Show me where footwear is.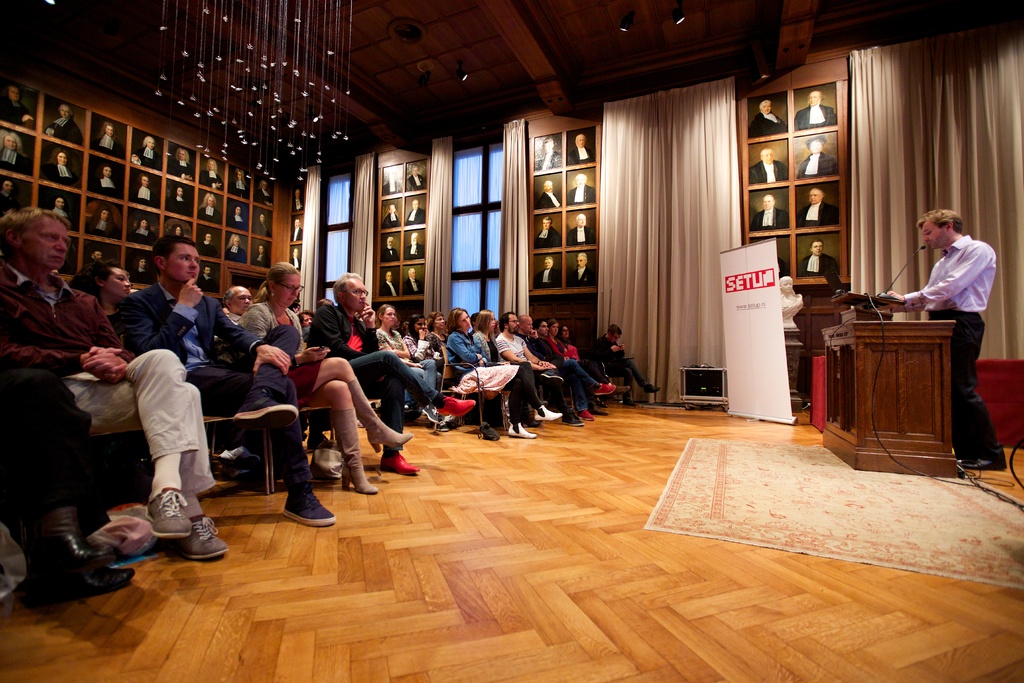
footwear is at l=596, t=407, r=610, b=414.
